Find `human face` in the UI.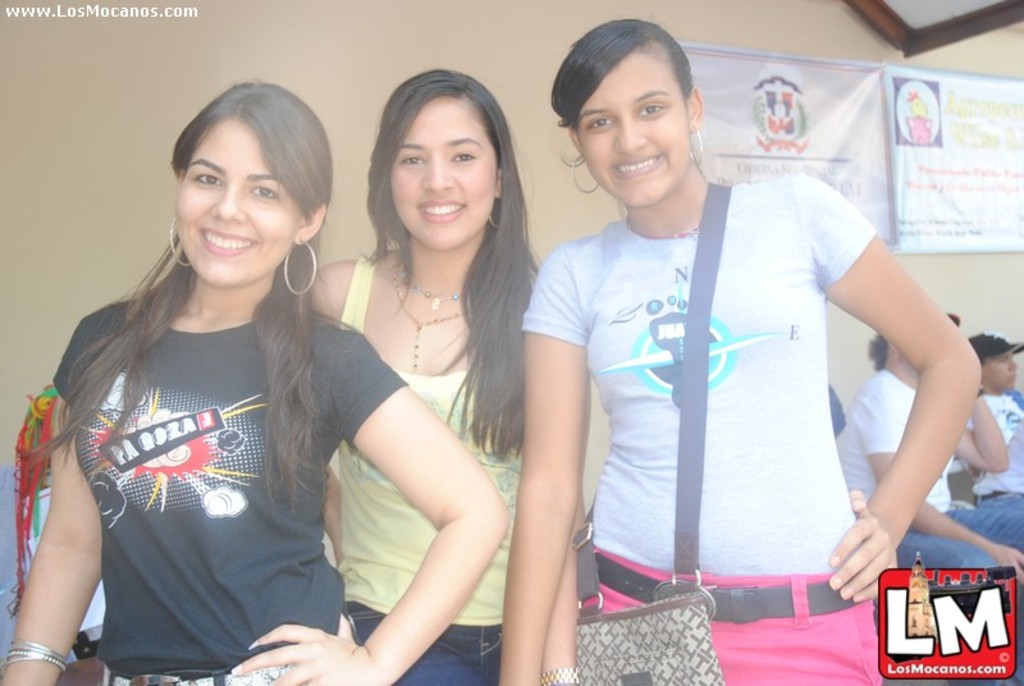
UI element at {"left": 577, "top": 52, "right": 677, "bottom": 202}.
